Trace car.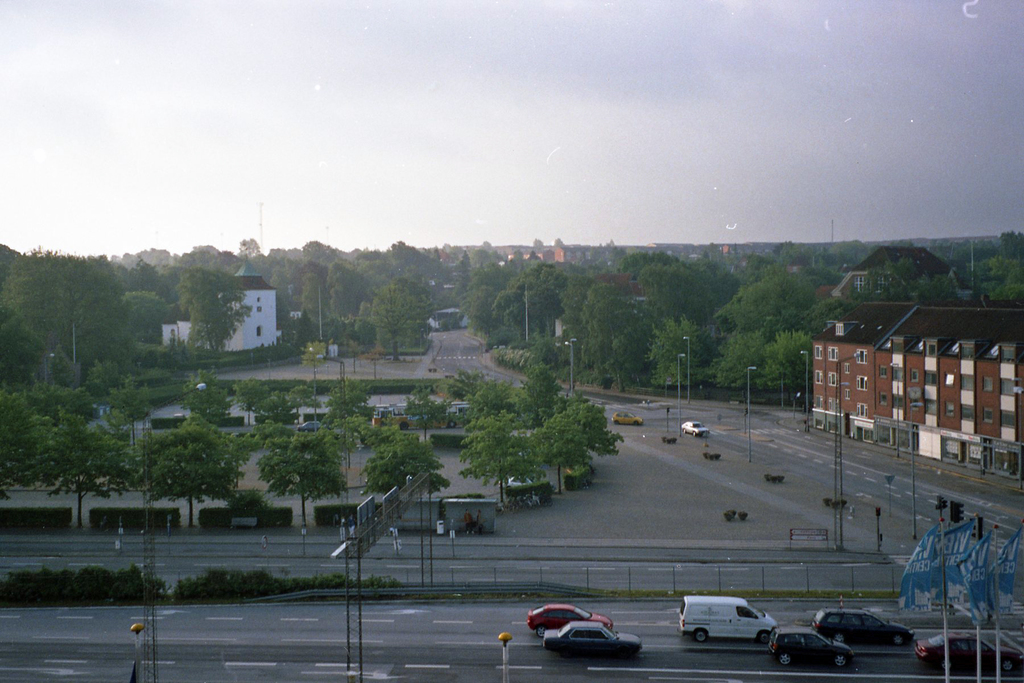
Traced to pyautogui.locateOnScreen(814, 608, 911, 648).
